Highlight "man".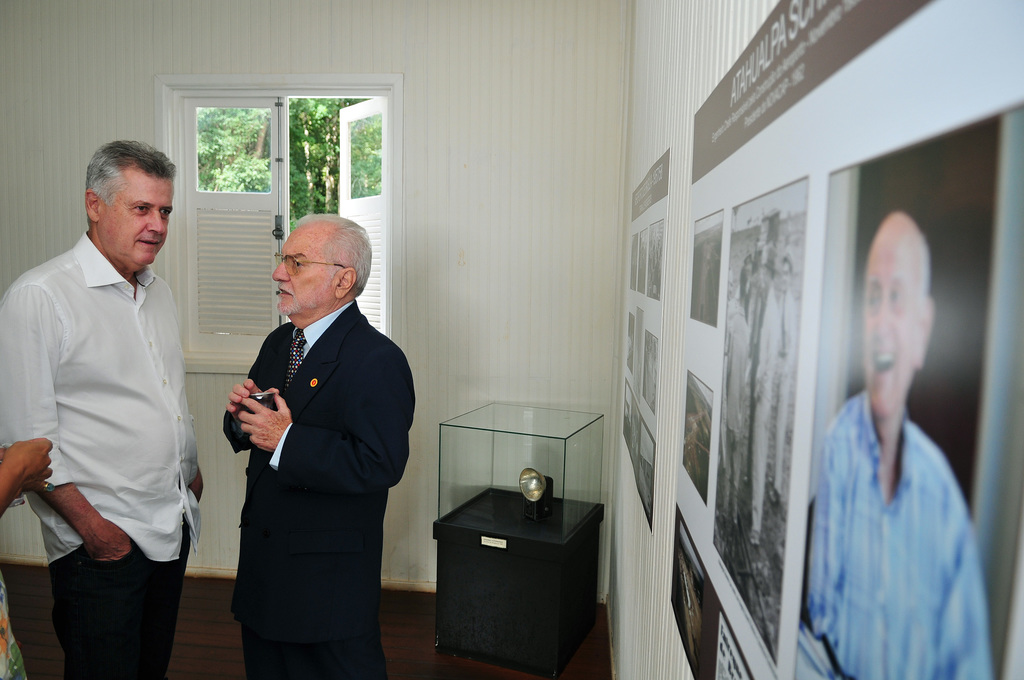
Highlighted region: bbox=(222, 197, 426, 679).
